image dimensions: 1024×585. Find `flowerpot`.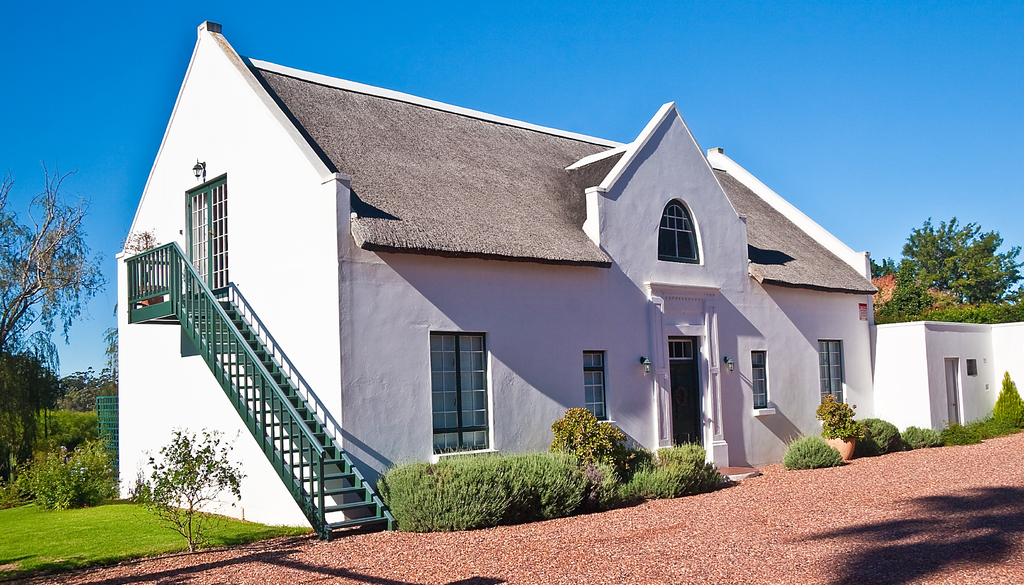
box=[824, 432, 856, 461].
